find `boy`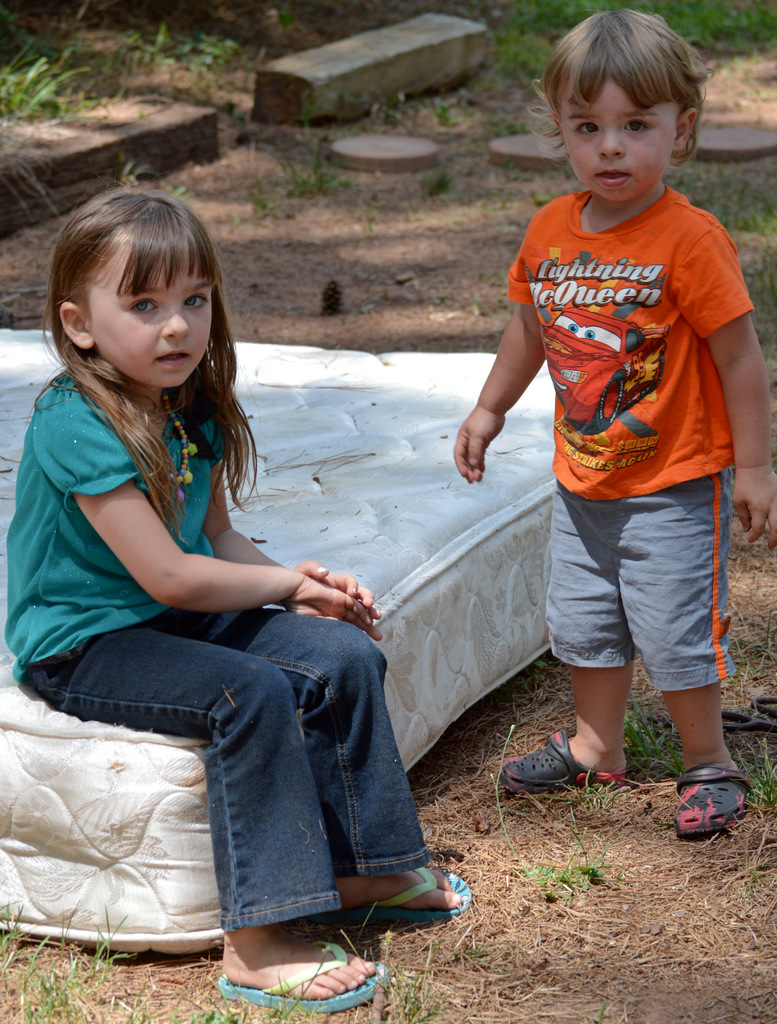
pyautogui.locateOnScreen(436, 0, 776, 833)
